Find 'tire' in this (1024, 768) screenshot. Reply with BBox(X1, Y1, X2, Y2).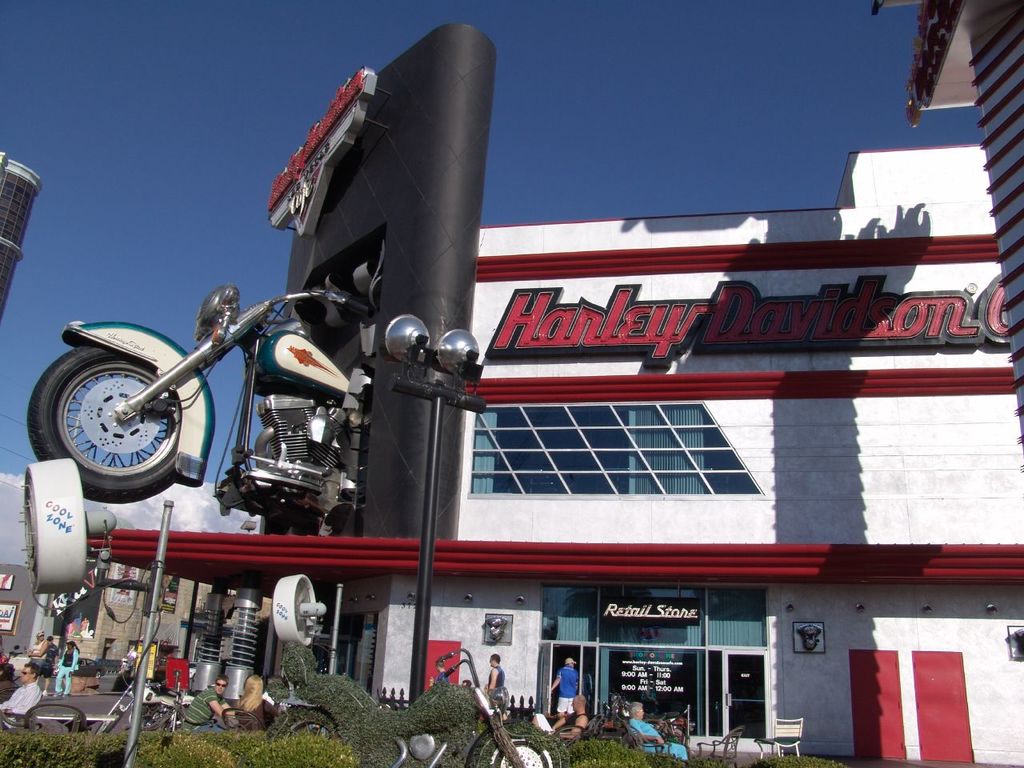
BBox(270, 704, 338, 742).
